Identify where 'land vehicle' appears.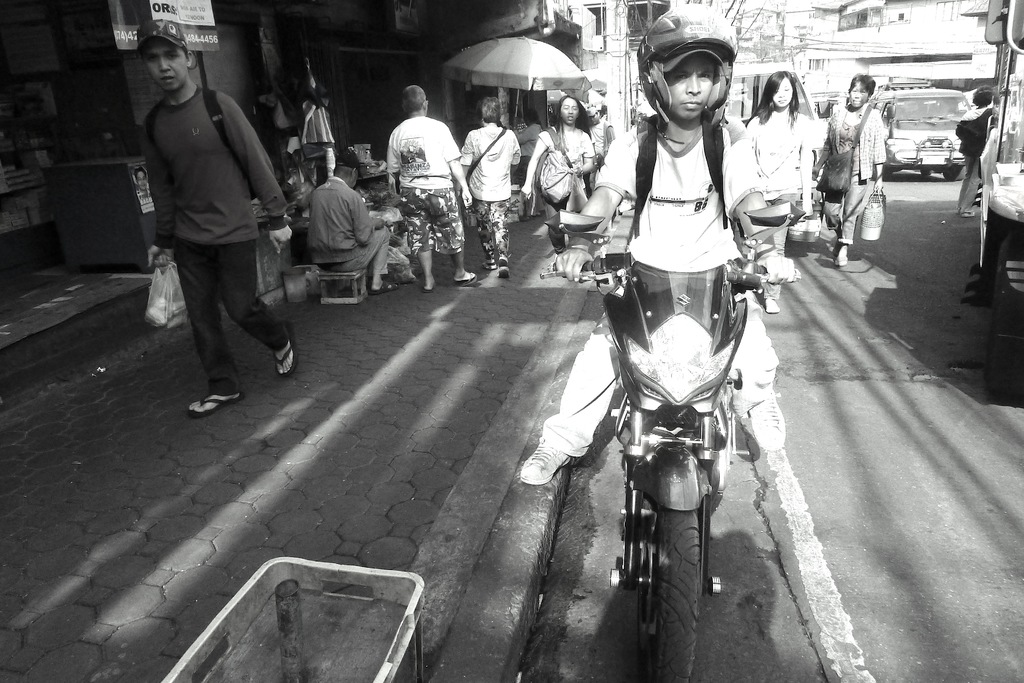
Appears at 977,0,1023,401.
